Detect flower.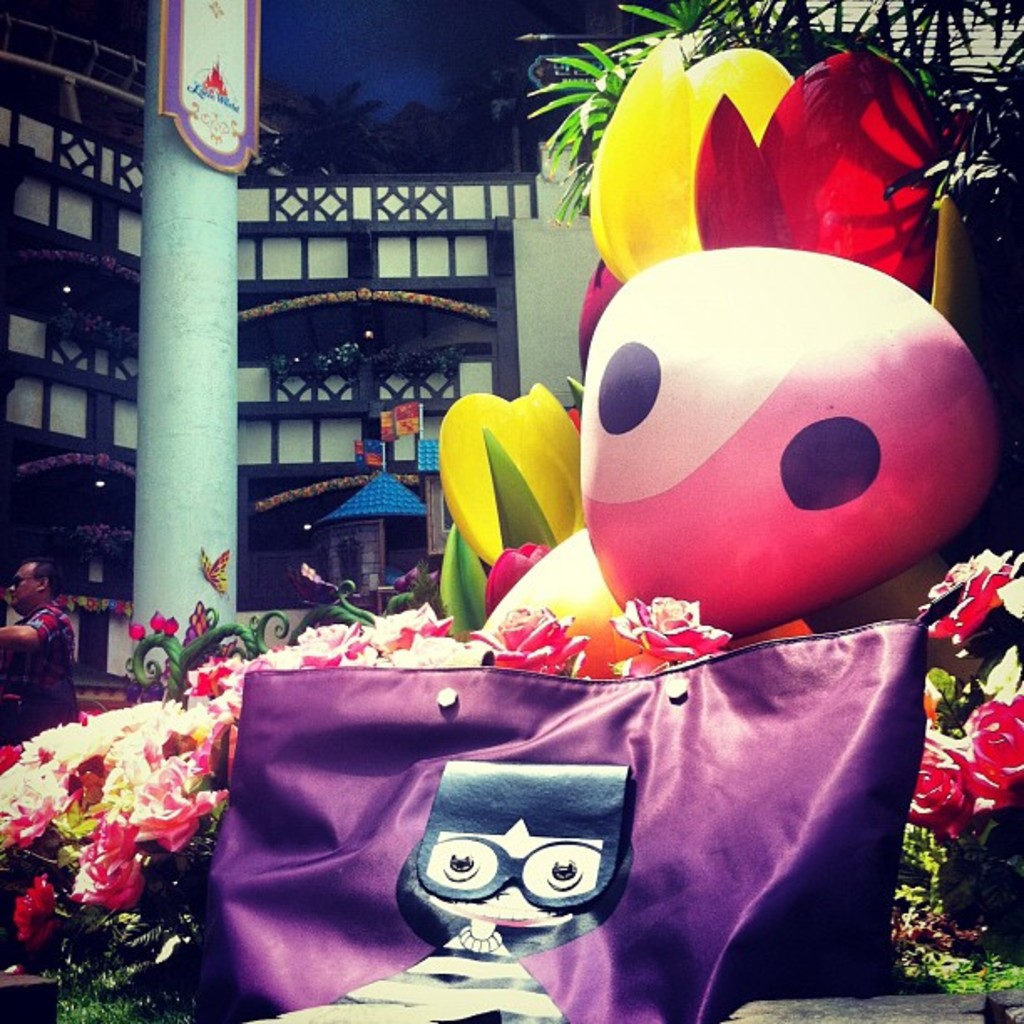
Detected at [10,868,59,945].
